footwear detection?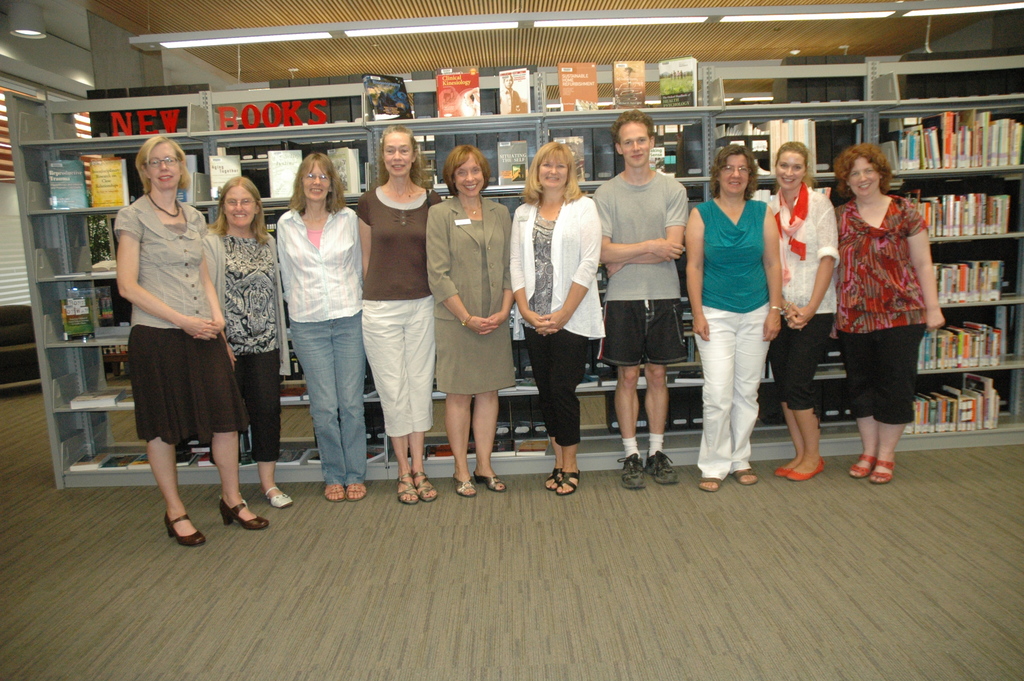
bbox=(618, 456, 644, 494)
